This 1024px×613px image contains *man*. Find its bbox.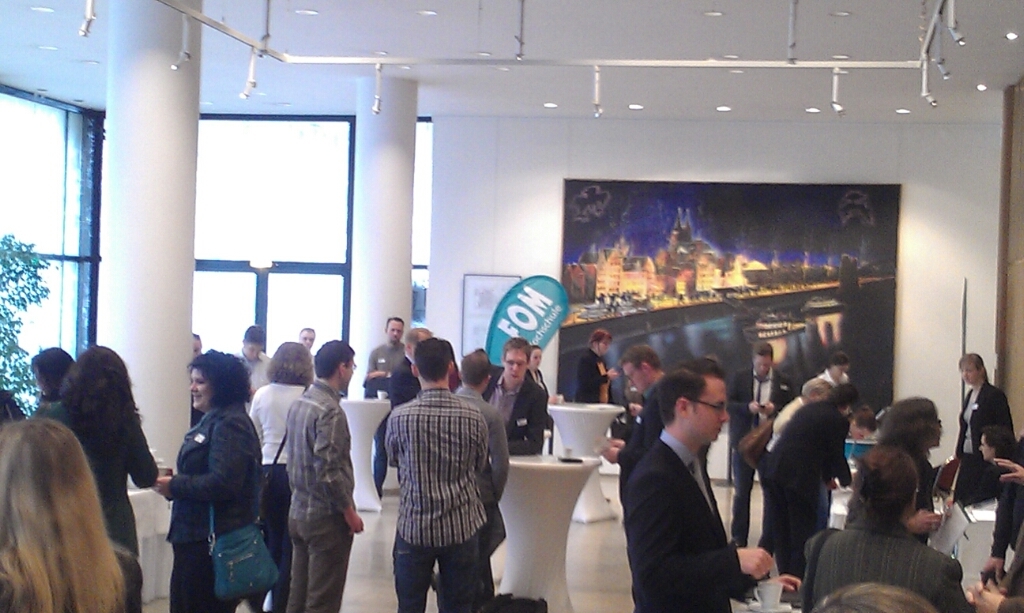
box=[236, 326, 282, 407].
